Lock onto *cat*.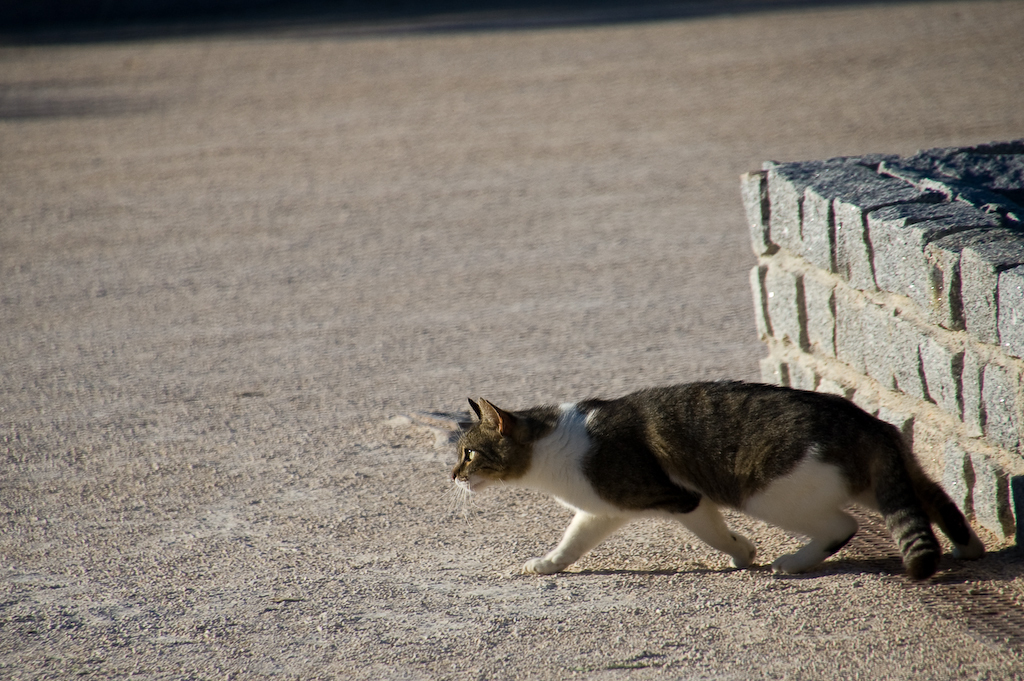
Locked: 433:376:993:585.
